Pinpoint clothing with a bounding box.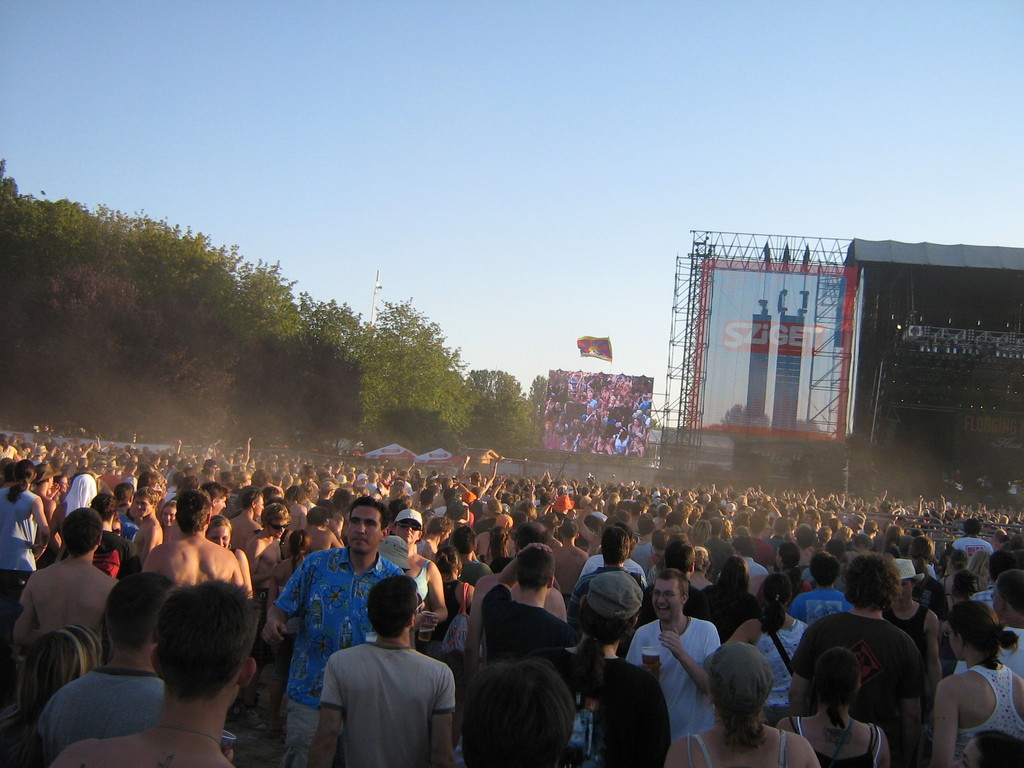
x1=684 y1=584 x2=766 y2=641.
